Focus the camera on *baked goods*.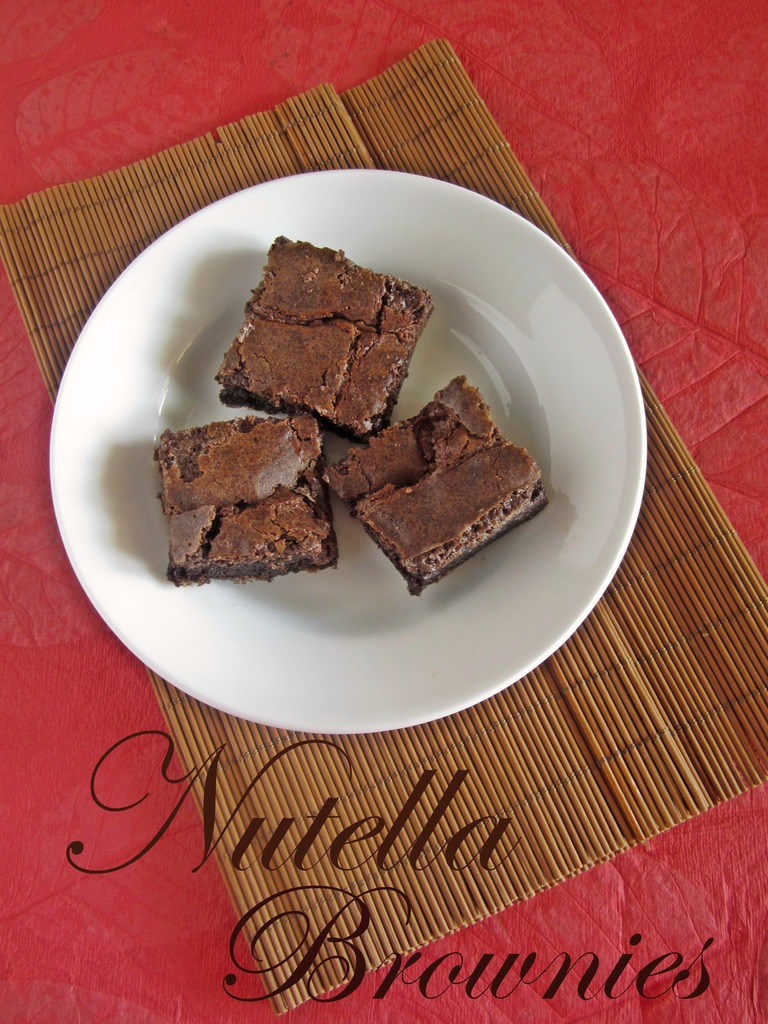
Focus region: (218,234,436,436).
